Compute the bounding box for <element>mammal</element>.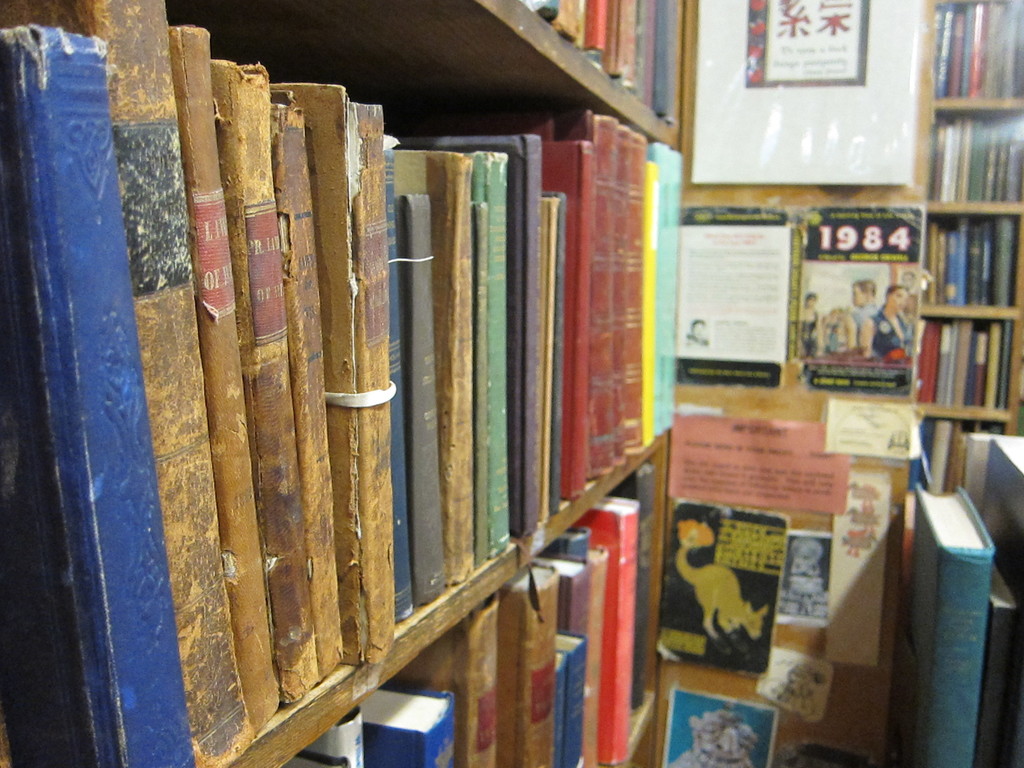
{"x1": 849, "y1": 273, "x2": 935, "y2": 380}.
